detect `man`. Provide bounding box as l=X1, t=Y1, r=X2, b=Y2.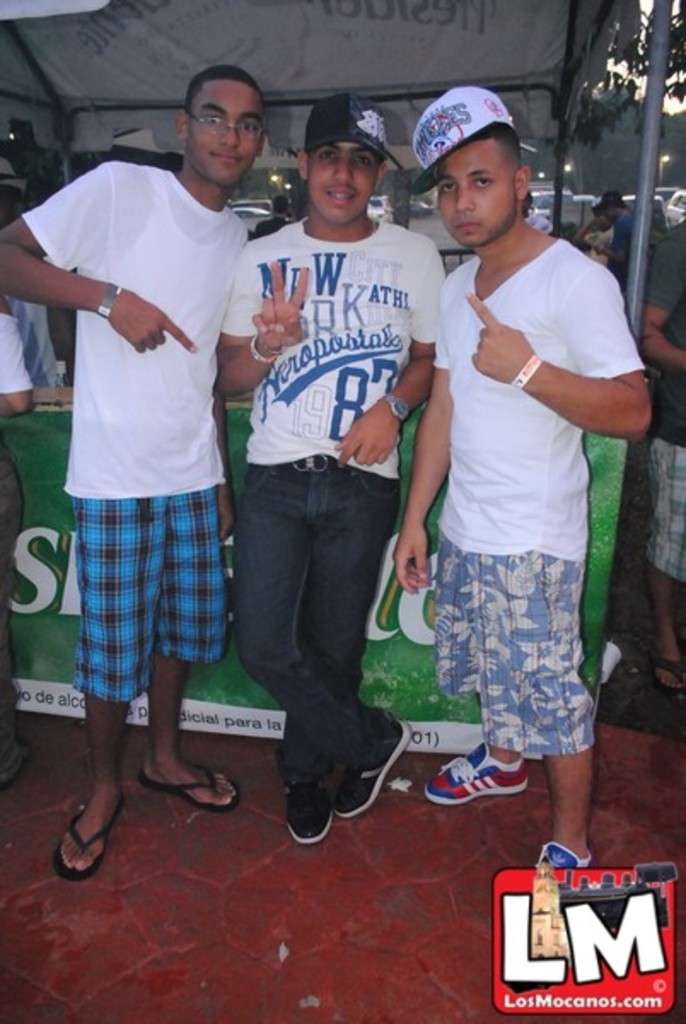
l=34, t=67, r=275, b=853.
